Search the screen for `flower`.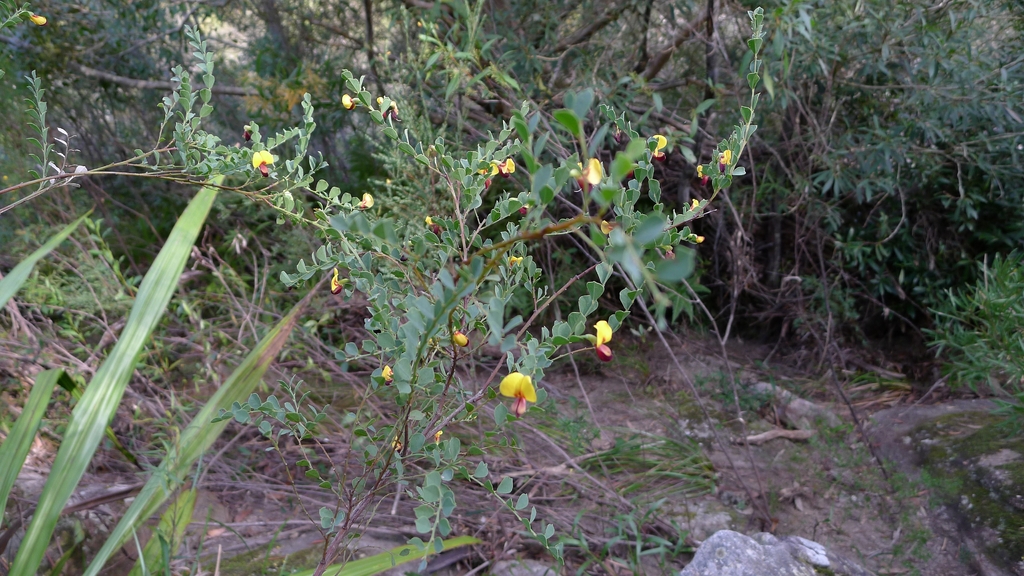
Found at bbox=(240, 124, 250, 141).
